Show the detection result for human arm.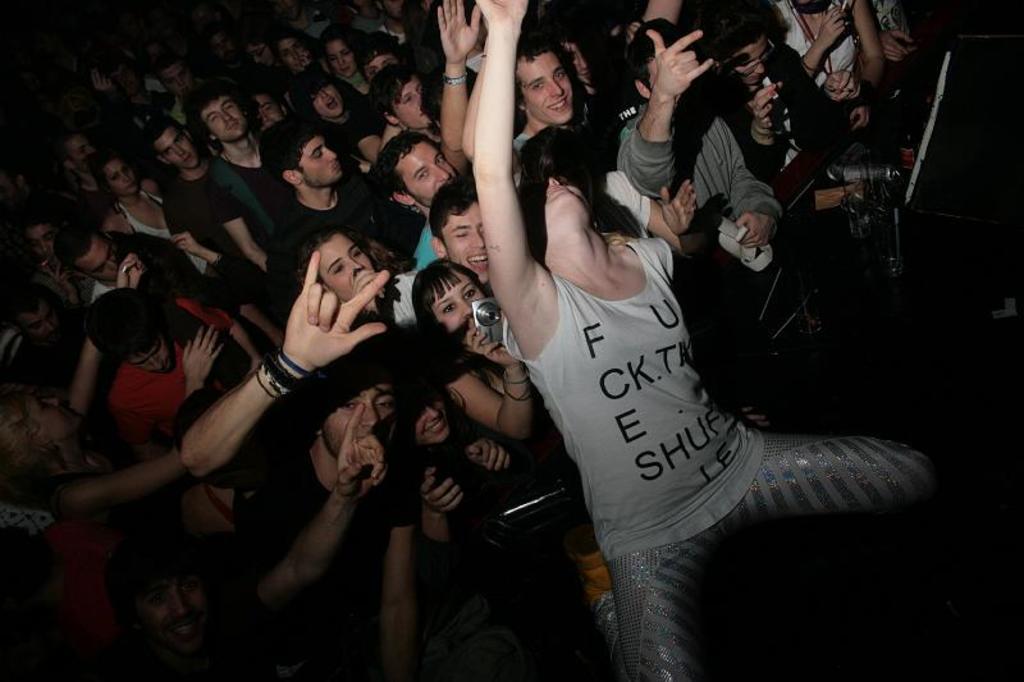
{"x1": 465, "y1": 441, "x2": 541, "y2": 479}.
